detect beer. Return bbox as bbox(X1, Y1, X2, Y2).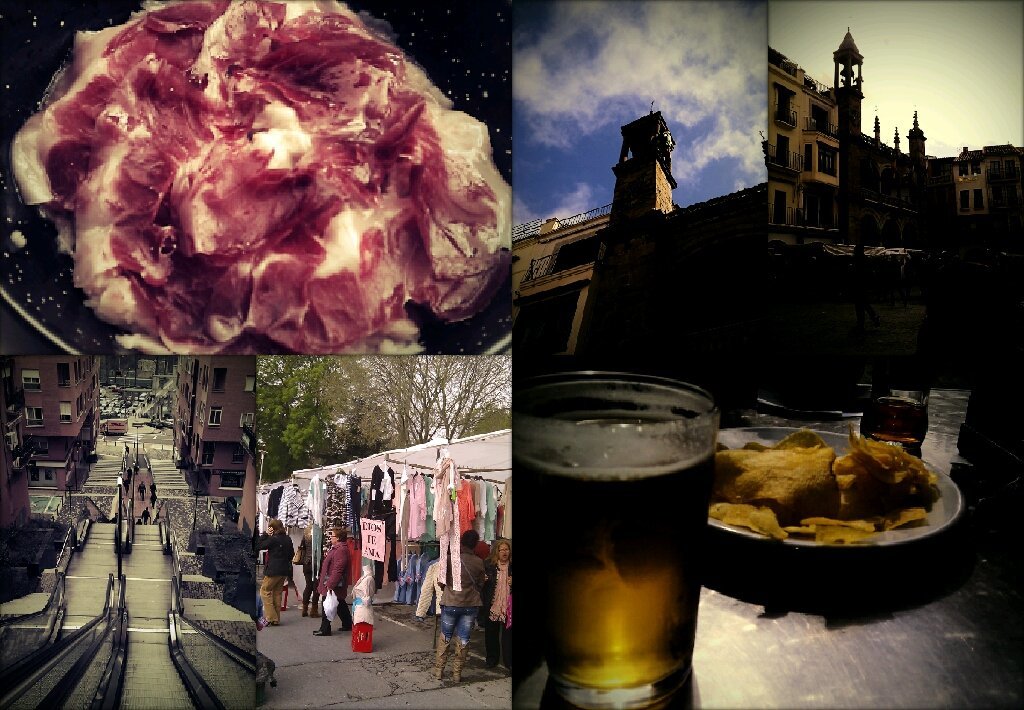
bbox(515, 426, 713, 709).
